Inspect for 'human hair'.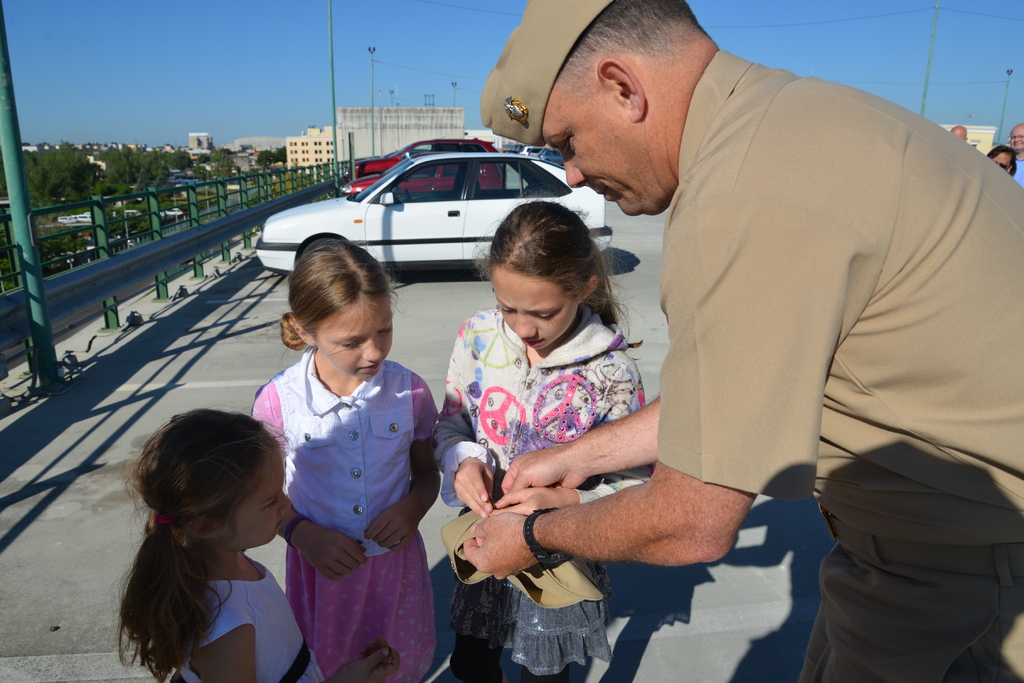
Inspection: 273/233/395/350.
